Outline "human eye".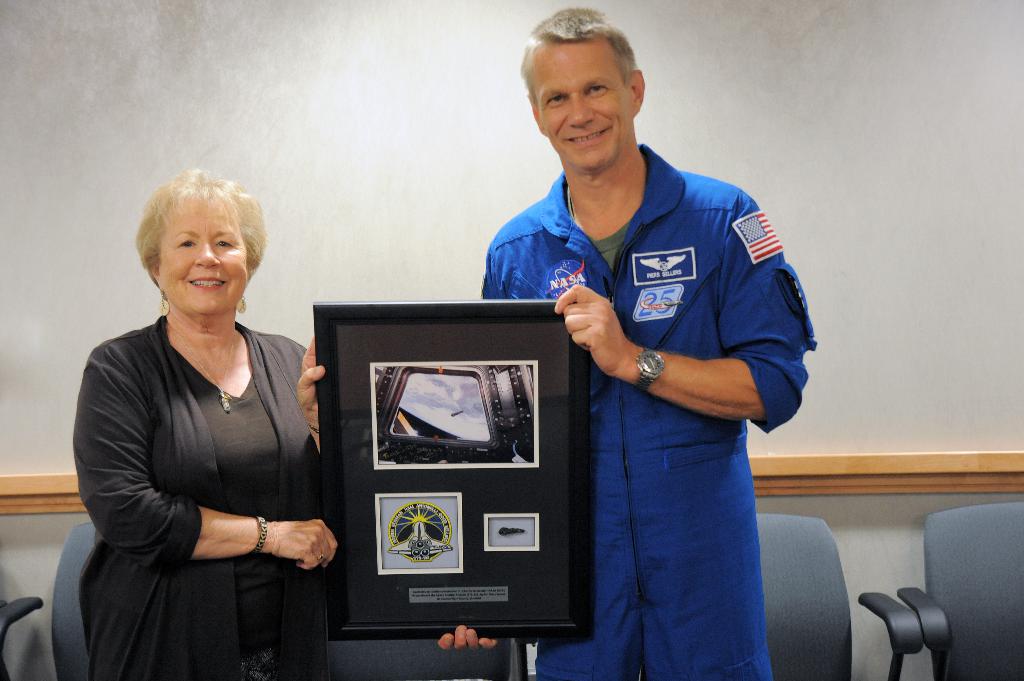
Outline: 215:235:230:253.
